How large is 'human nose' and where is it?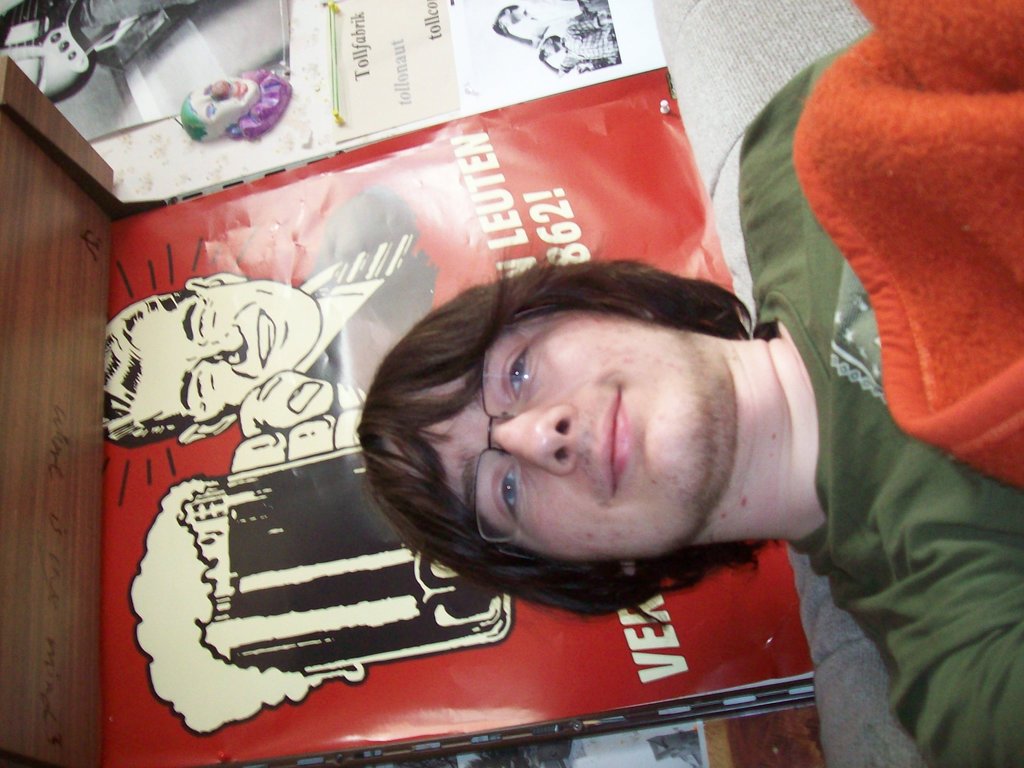
Bounding box: <region>486, 408, 580, 478</region>.
